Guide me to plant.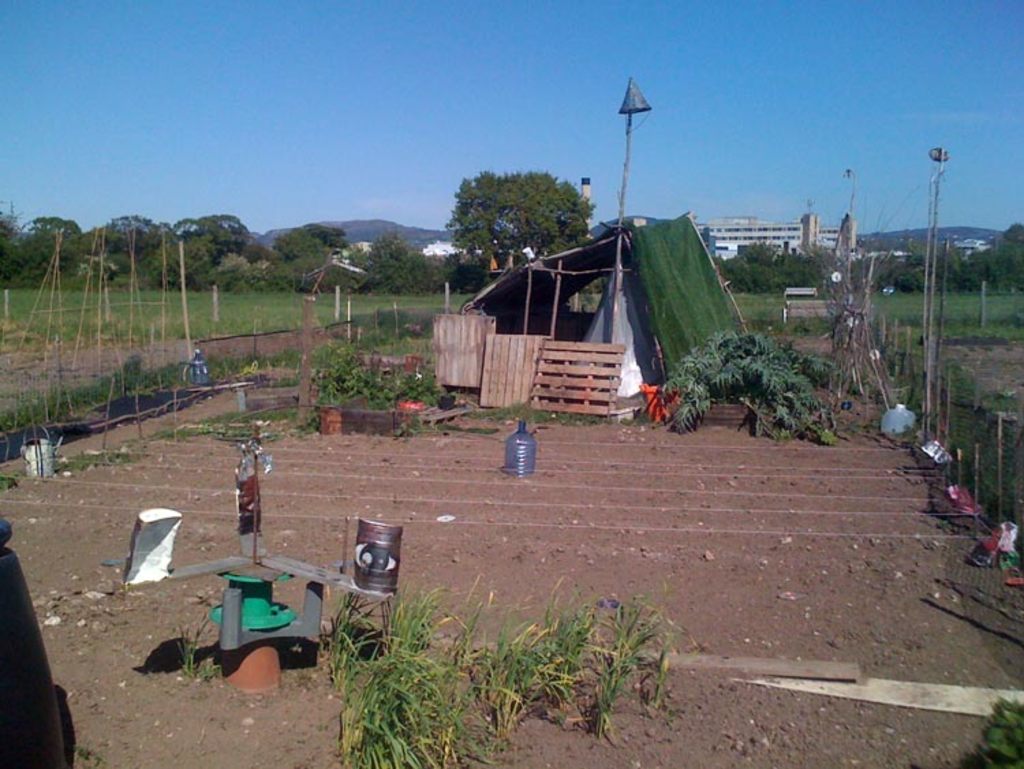
Guidance: [973, 697, 1023, 768].
